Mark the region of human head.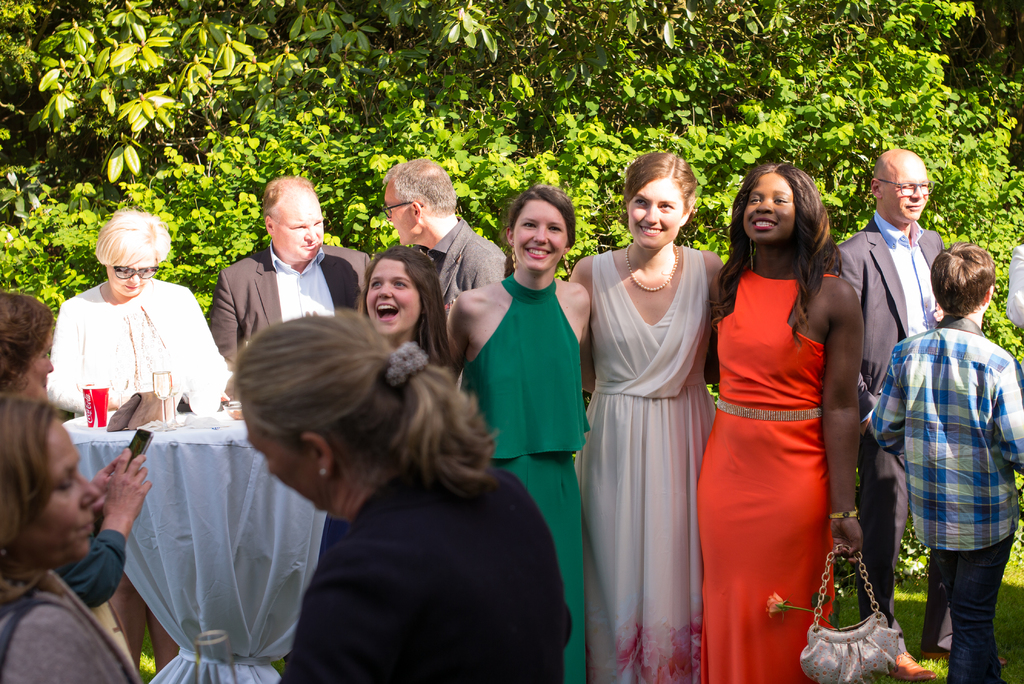
Region: l=865, t=143, r=932, b=224.
